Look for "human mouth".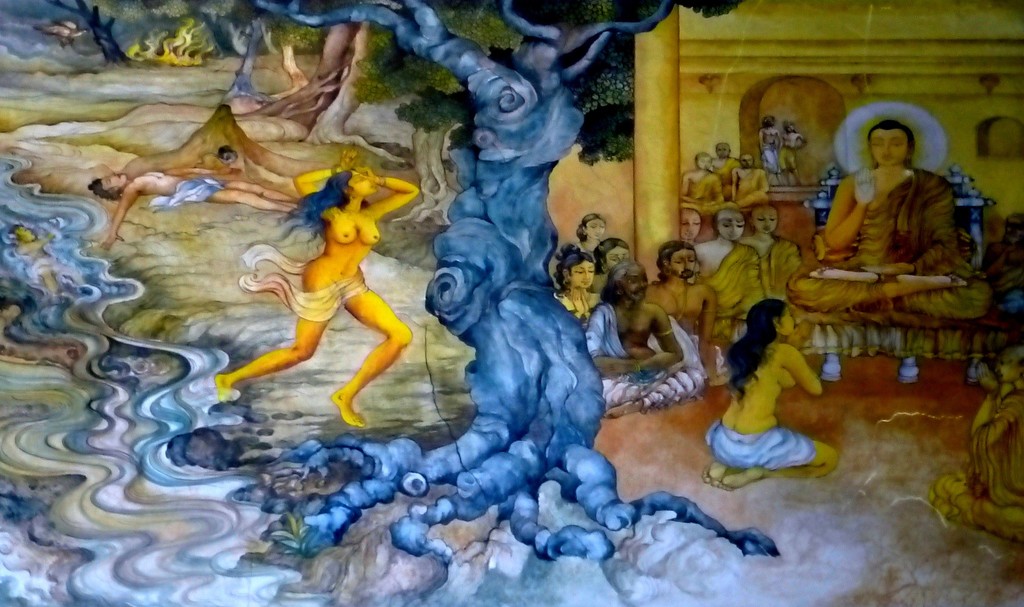
Found: locate(884, 158, 893, 161).
